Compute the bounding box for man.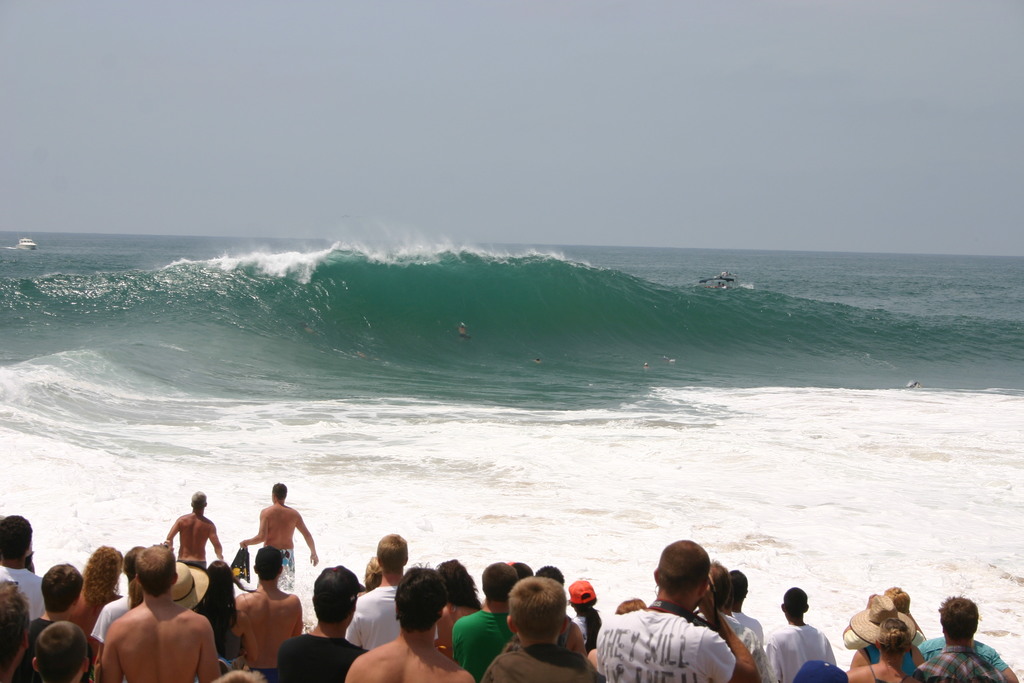
pyautogui.locateOnScreen(15, 566, 93, 682).
